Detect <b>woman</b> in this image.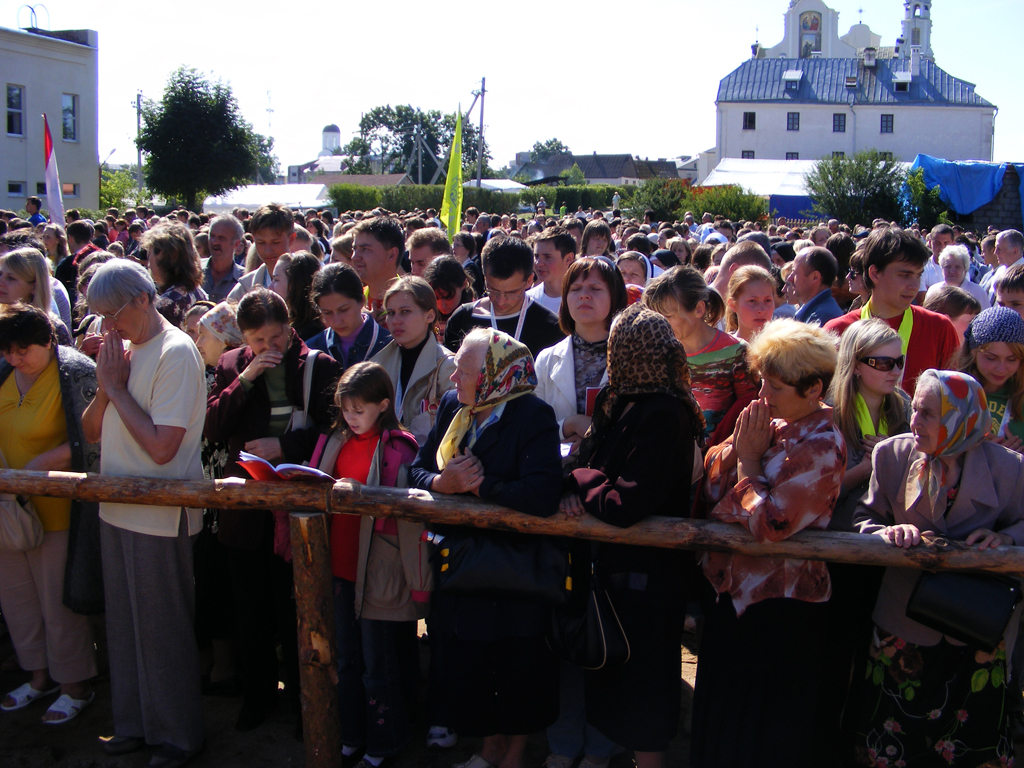
Detection: box=[67, 239, 218, 754].
